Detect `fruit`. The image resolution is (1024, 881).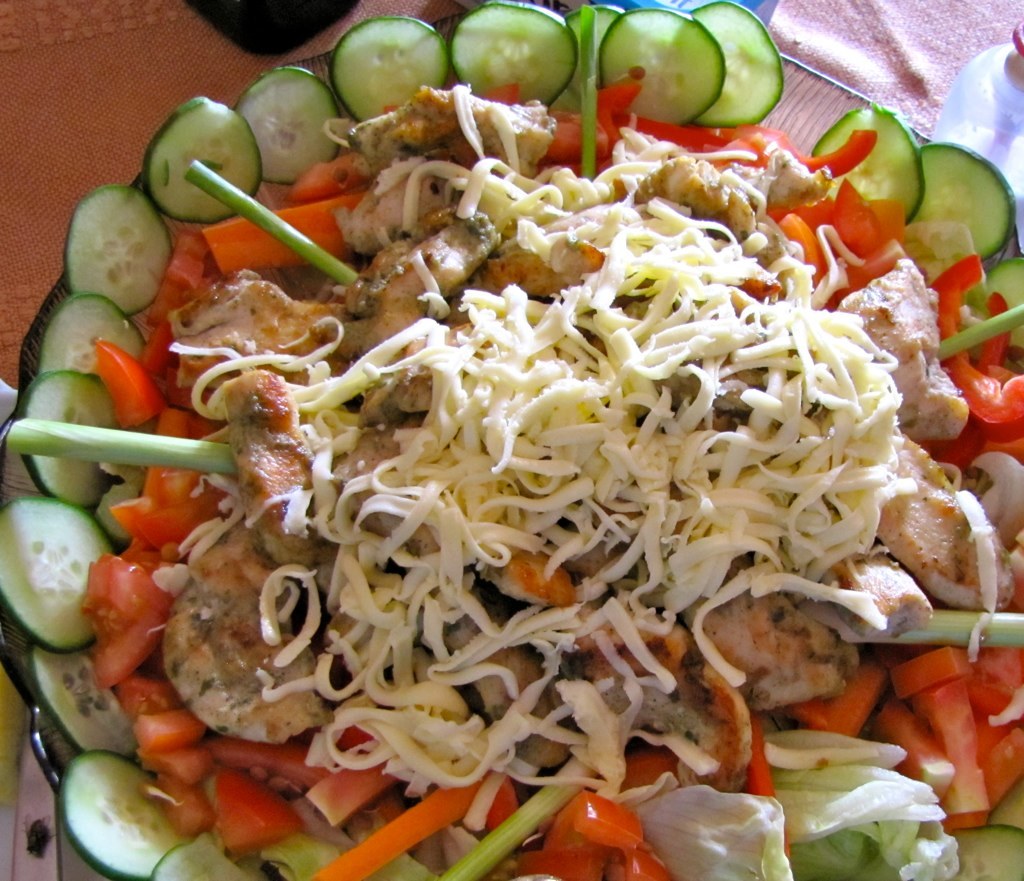
[710, 12, 796, 121].
